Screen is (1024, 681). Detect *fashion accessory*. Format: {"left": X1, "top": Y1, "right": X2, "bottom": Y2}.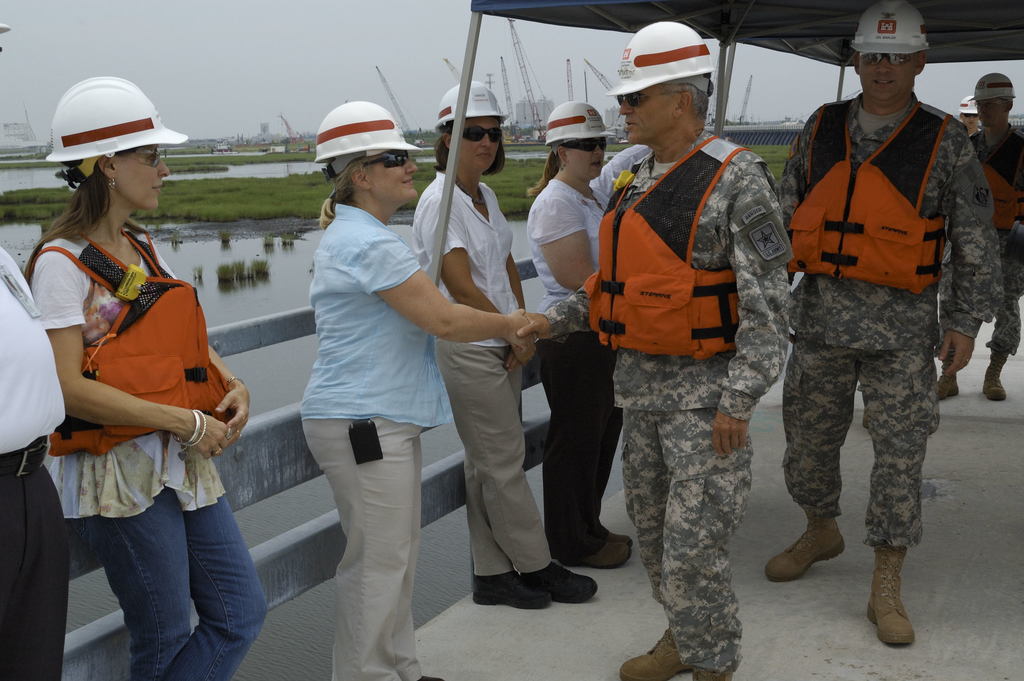
{"left": 445, "top": 126, "right": 506, "bottom": 144}.
